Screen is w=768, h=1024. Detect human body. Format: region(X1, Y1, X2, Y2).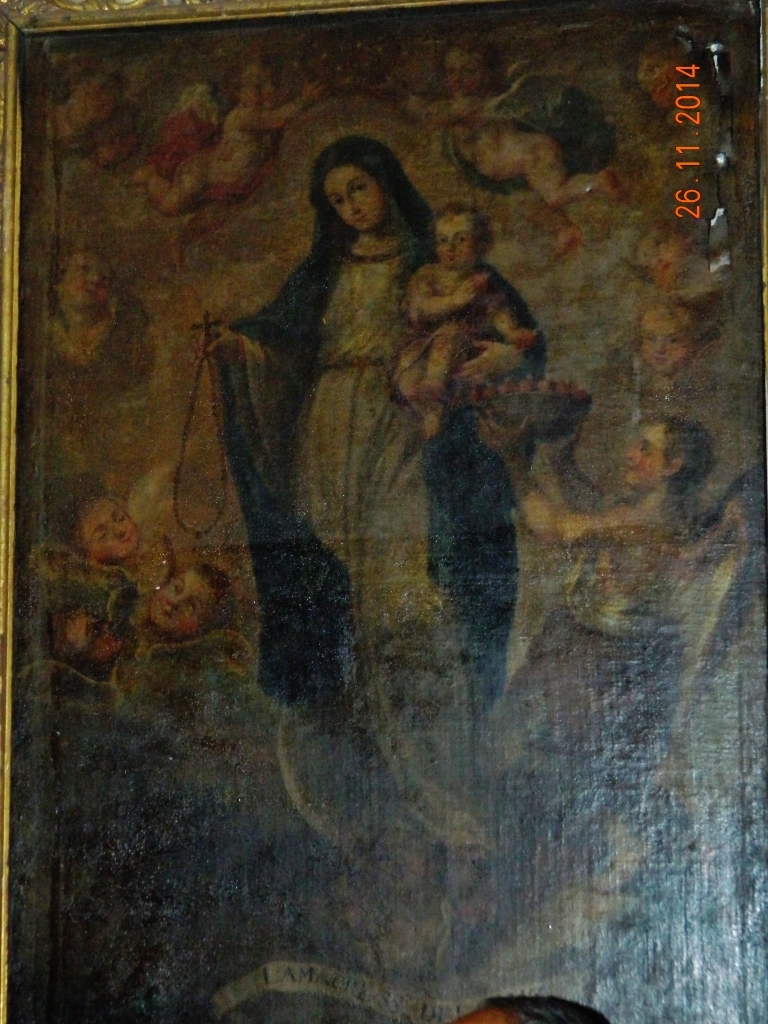
region(42, 306, 146, 423).
